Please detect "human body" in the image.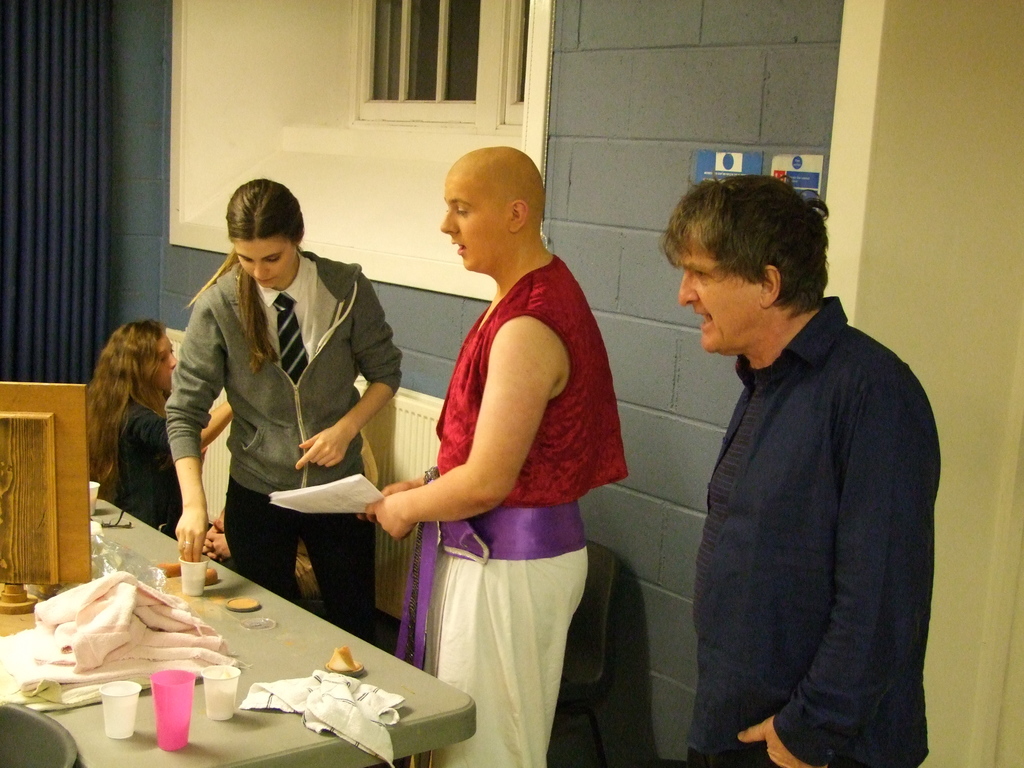
106:388:235:541.
